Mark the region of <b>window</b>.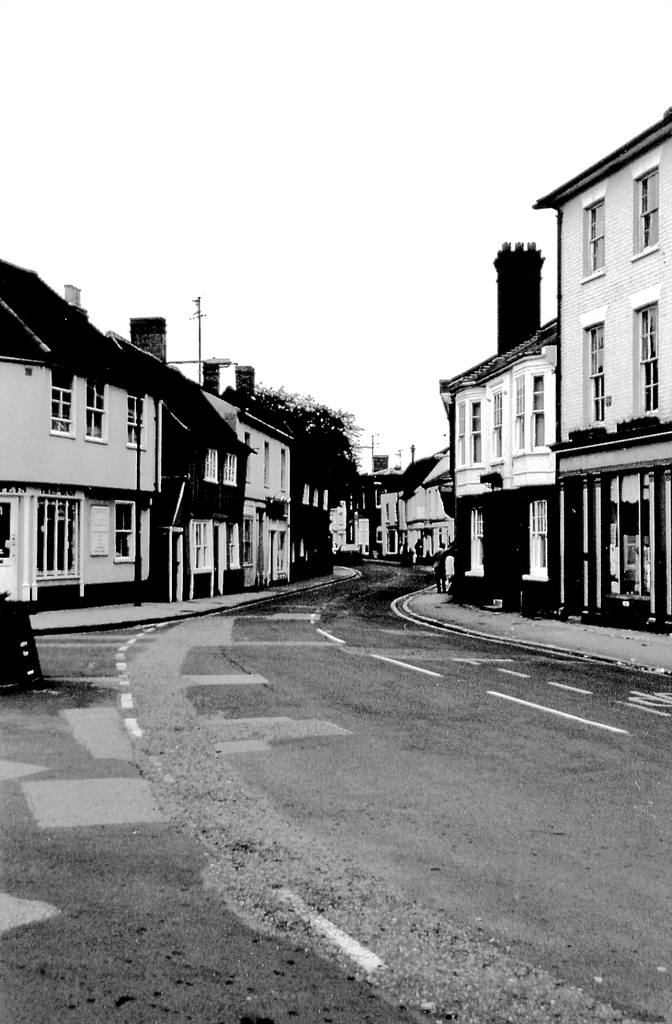
Region: [84,378,106,442].
